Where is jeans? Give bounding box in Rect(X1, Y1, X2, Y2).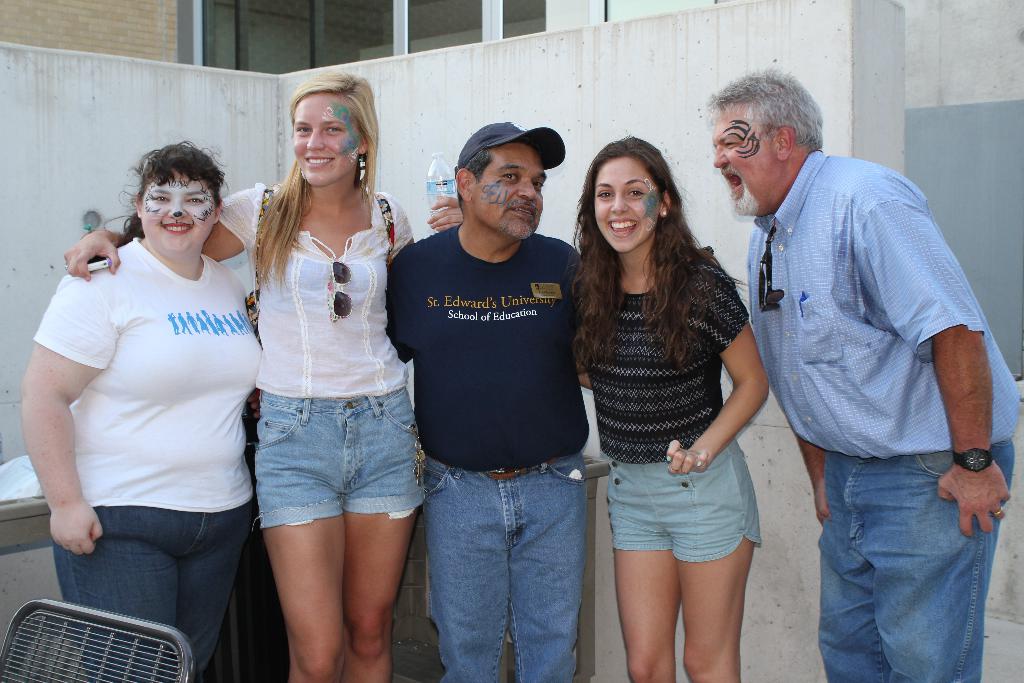
Rect(814, 436, 1014, 682).
